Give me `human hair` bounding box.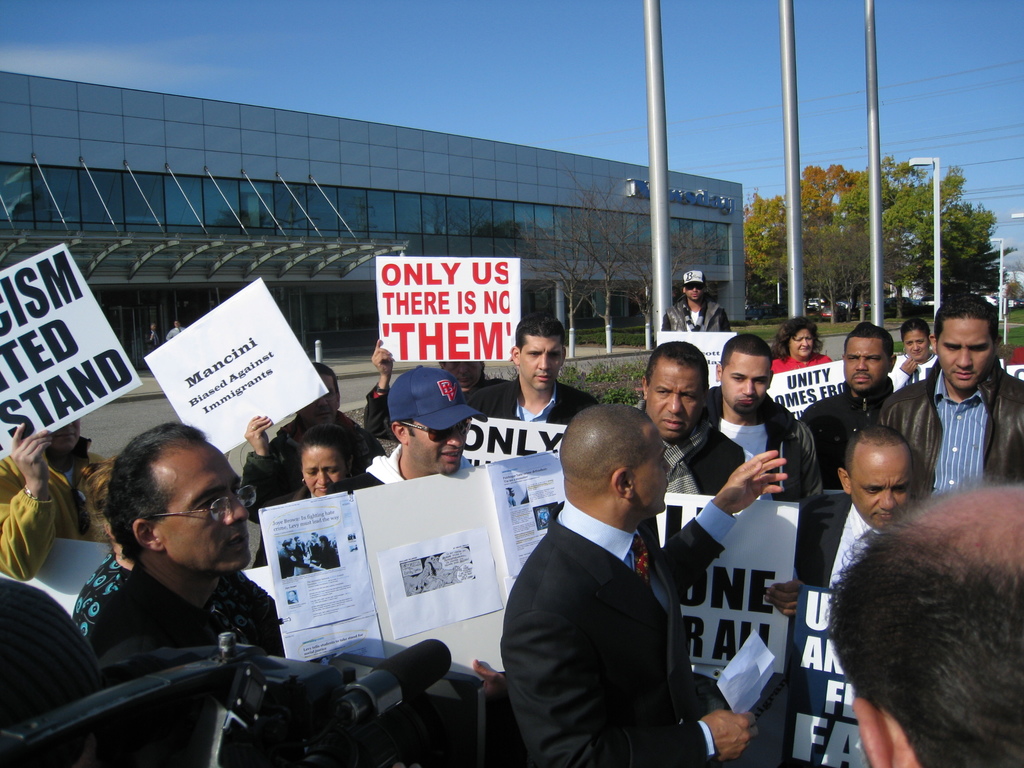
[298, 418, 362, 474].
